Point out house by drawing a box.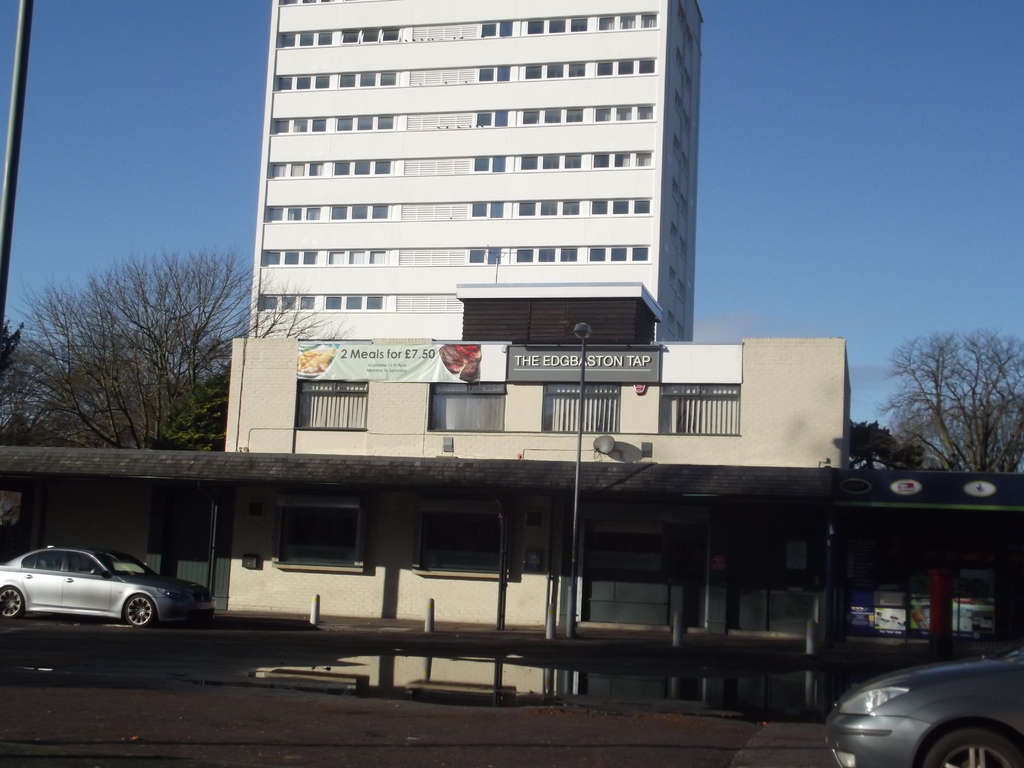
[left=223, top=332, right=855, bottom=620].
